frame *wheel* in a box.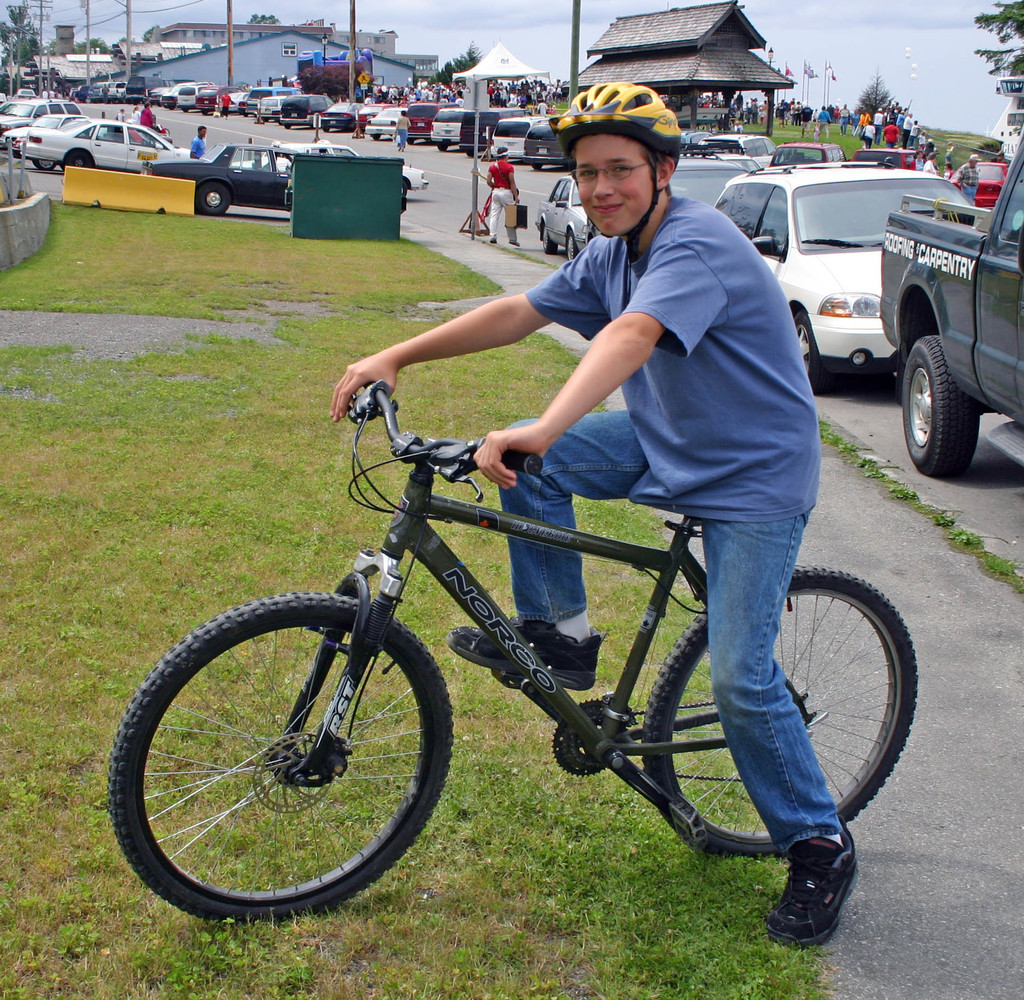
[123, 591, 450, 929].
